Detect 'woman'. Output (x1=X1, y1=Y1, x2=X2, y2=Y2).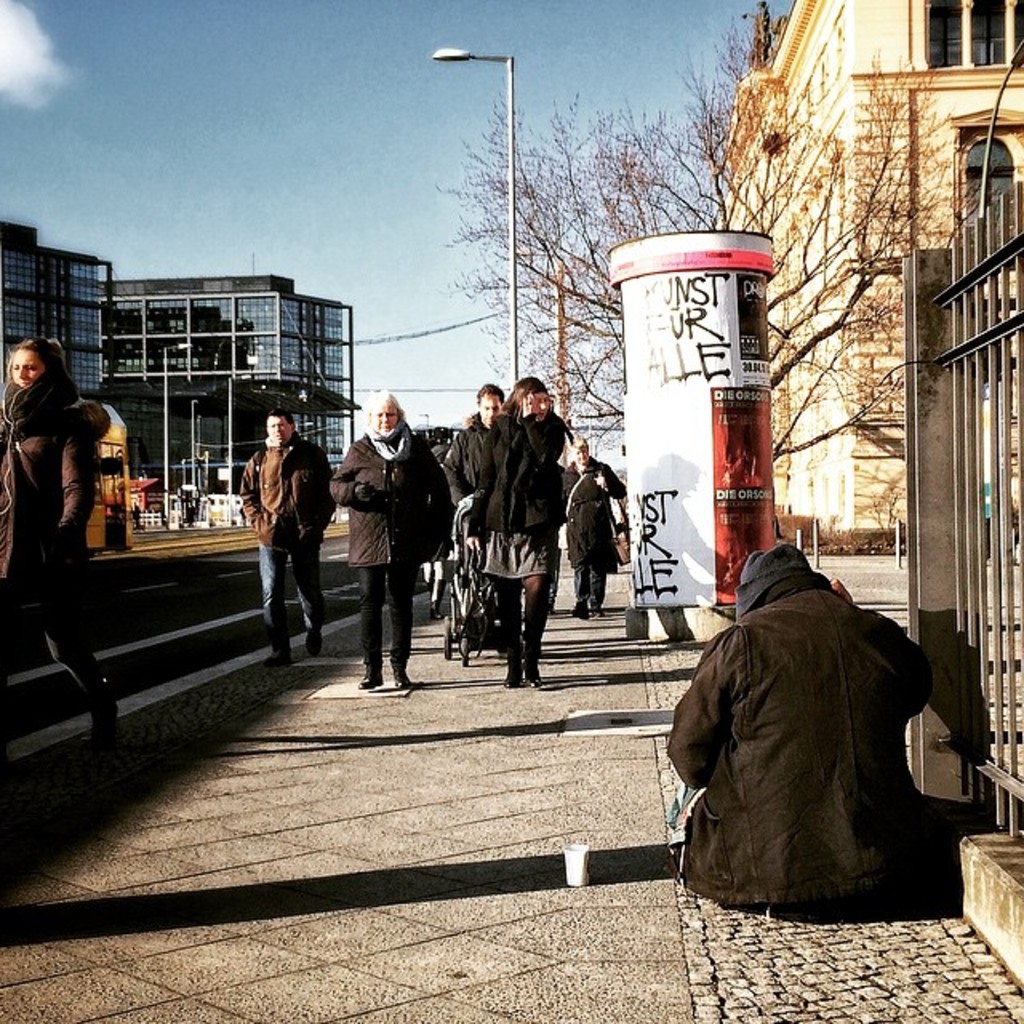
(x1=0, y1=331, x2=125, y2=752).
